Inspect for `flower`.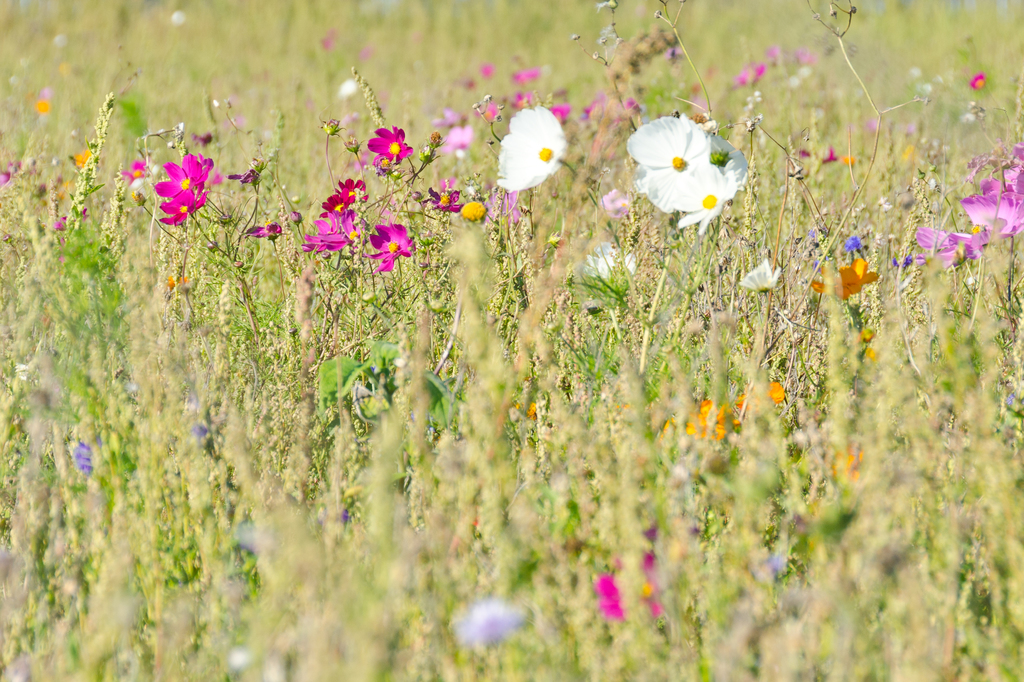
Inspection: box=[724, 51, 766, 89].
